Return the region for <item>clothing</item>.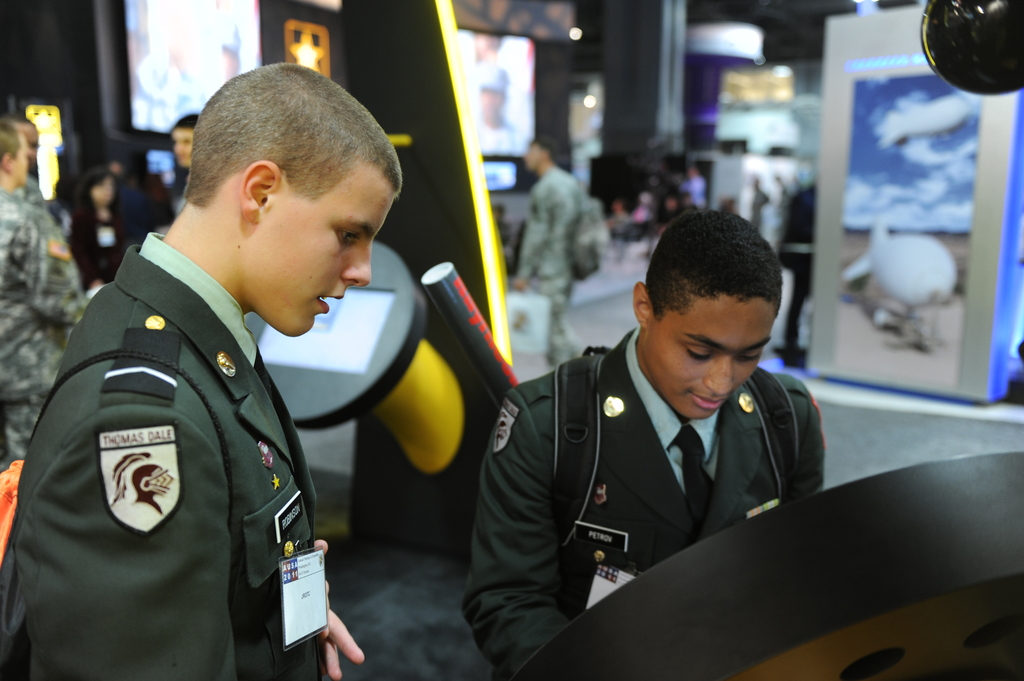
BBox(0, 195, 348, 680).
